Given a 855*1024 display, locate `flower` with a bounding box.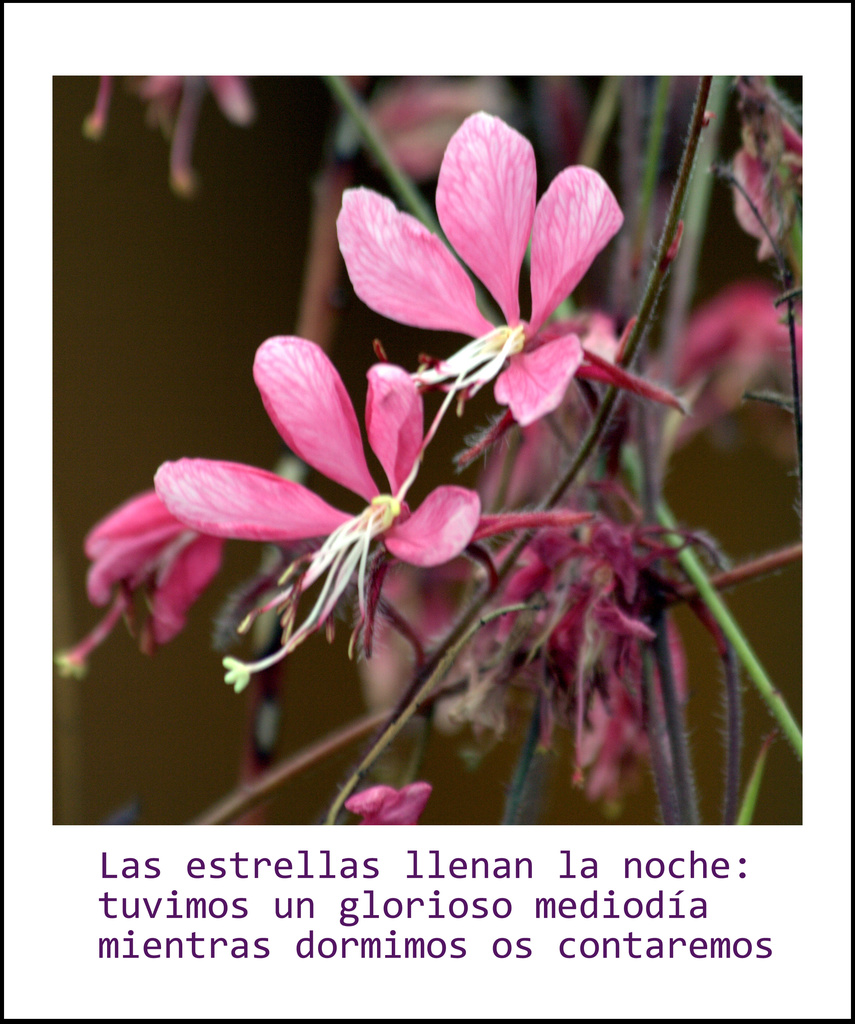
Located: (left=330, top=106, right=647, bottom=434).
